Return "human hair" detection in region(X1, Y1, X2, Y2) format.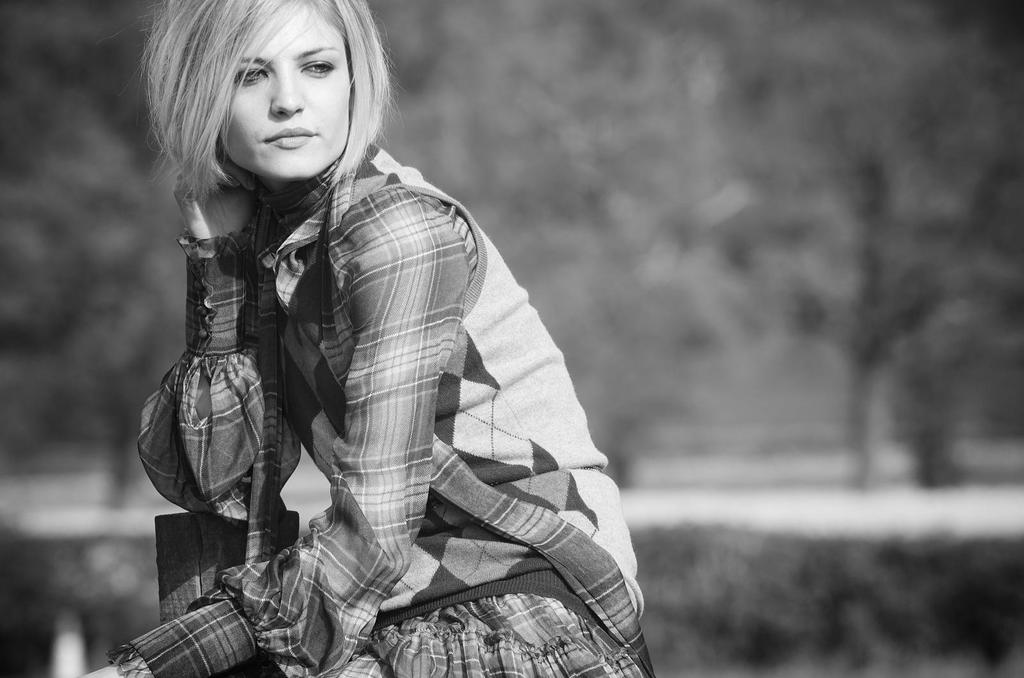
region(125, 0, 389, 202).
